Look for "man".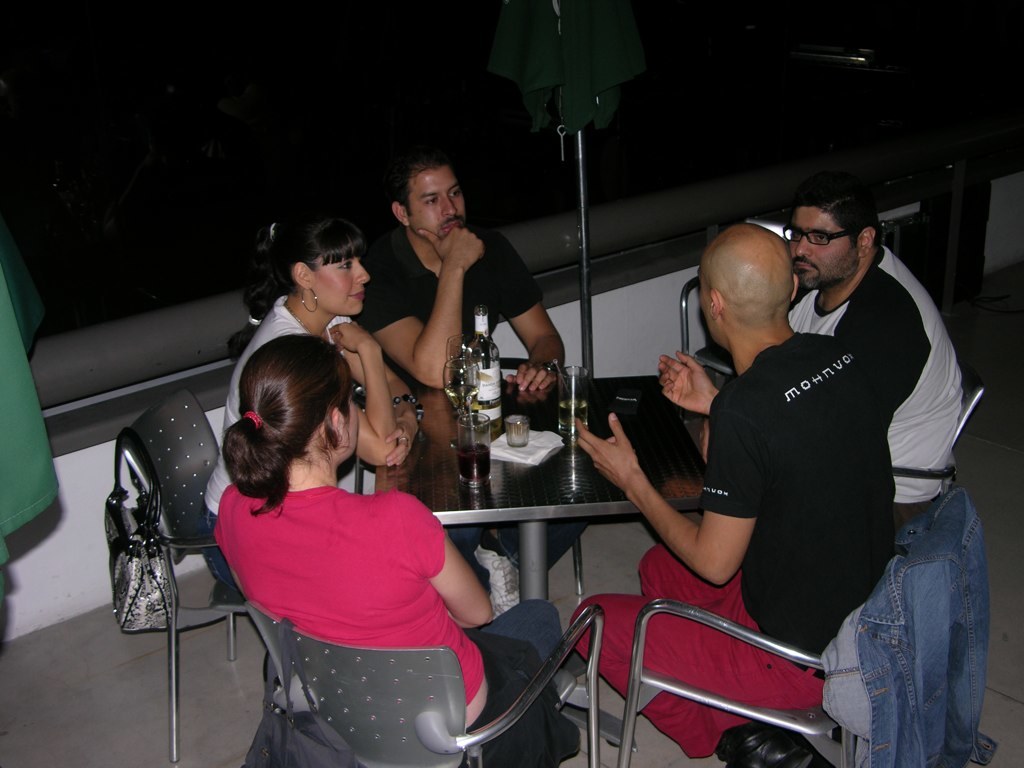
Found: bbox=[347, 143, 558, 419].
